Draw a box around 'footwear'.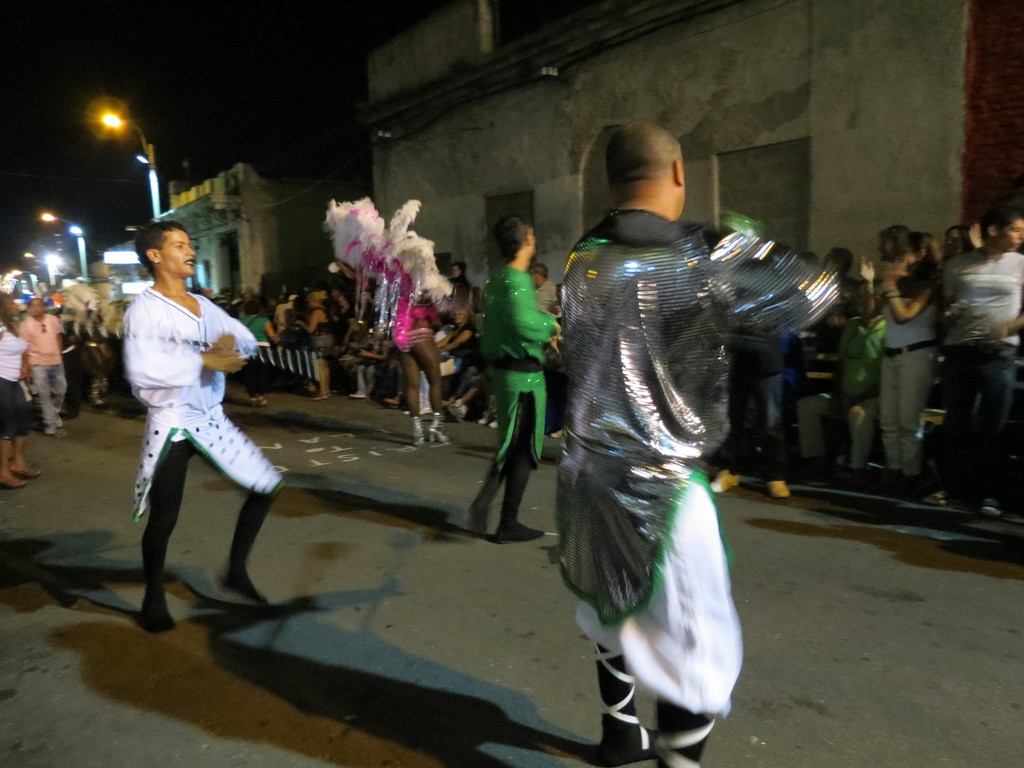
(x1=895, y1=470, x2=916, y2=497).
